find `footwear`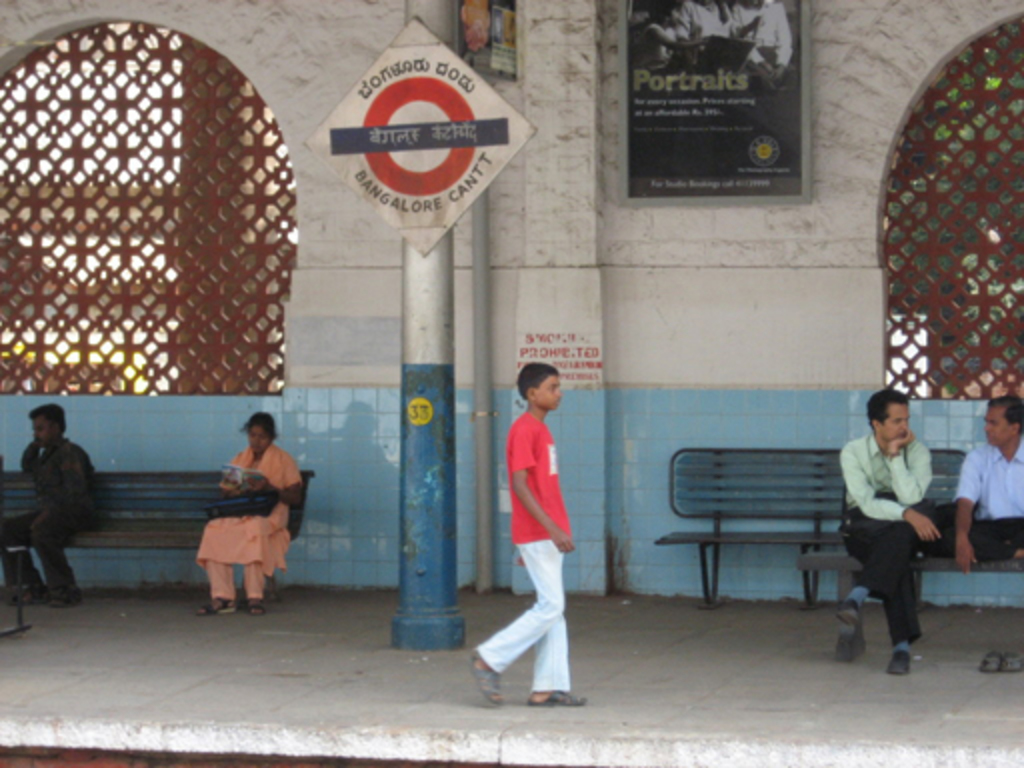
BBox(524, 688, 586, 704)
